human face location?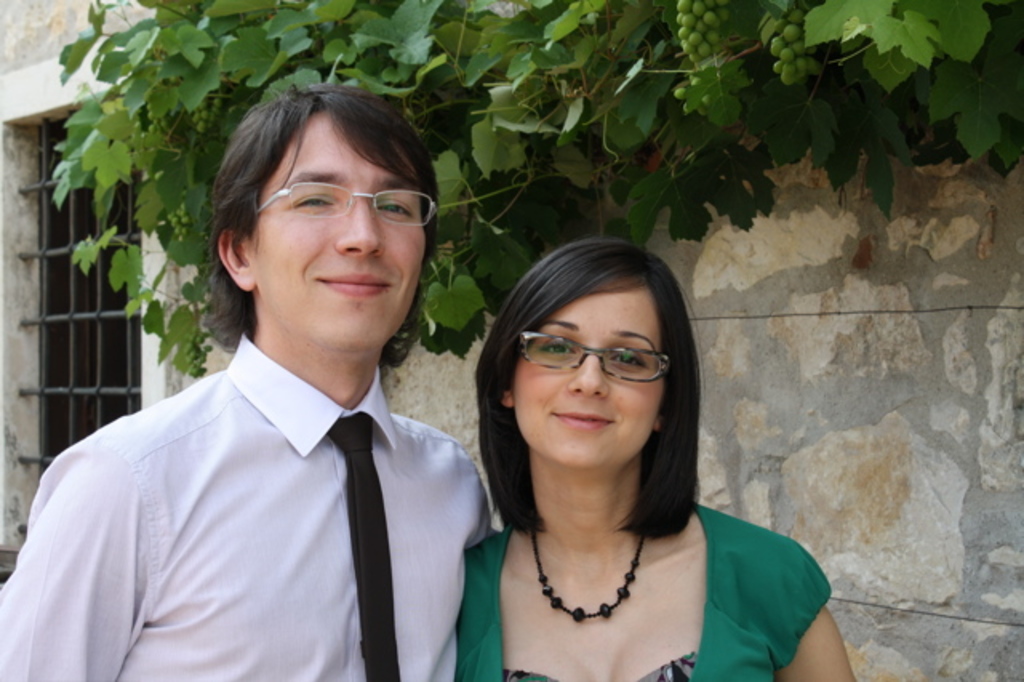
bbox(254, 110, 430, 335)
